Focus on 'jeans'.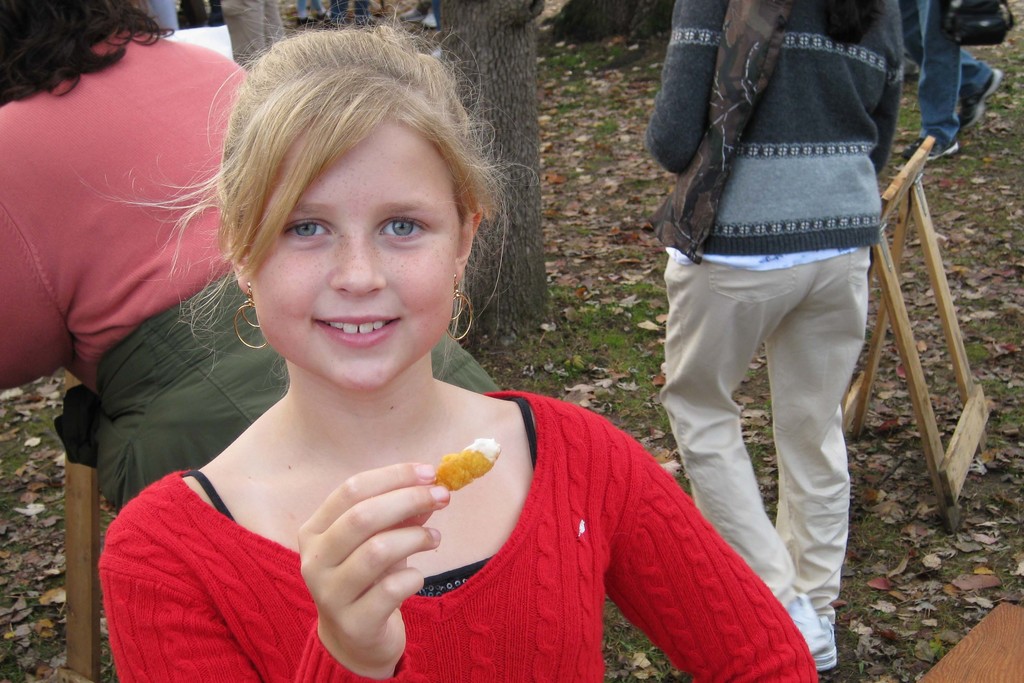
Focused at (left=897, top=0, right=990, bottom=152).
